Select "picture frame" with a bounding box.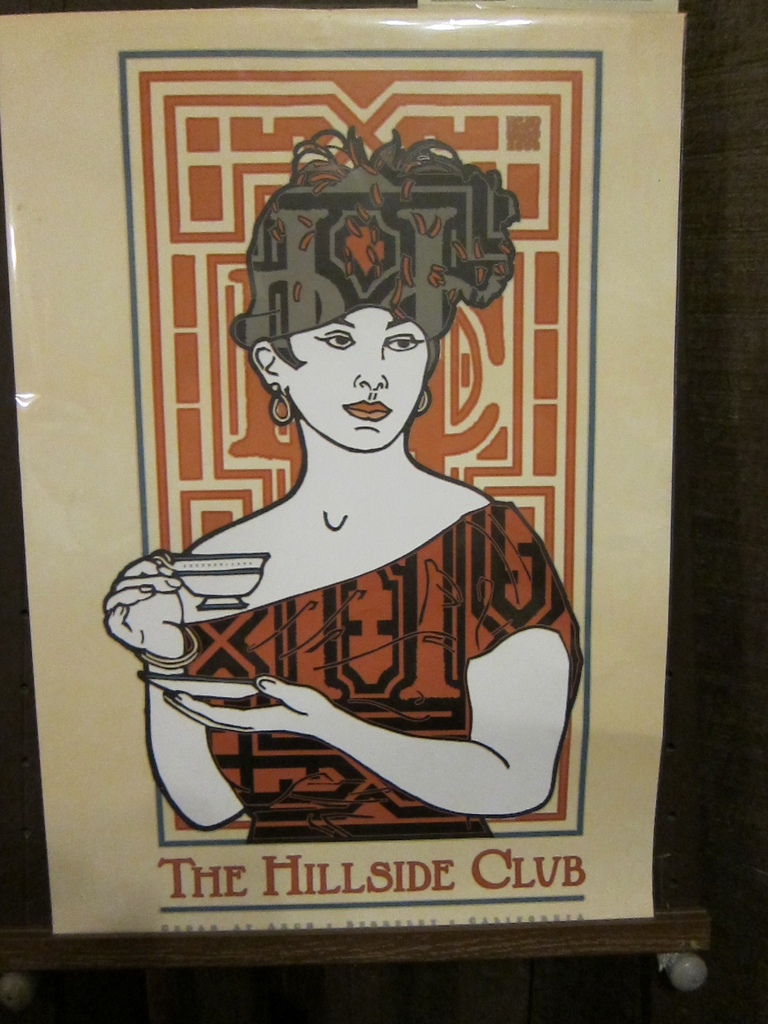
[0, 0, 726, 975].
